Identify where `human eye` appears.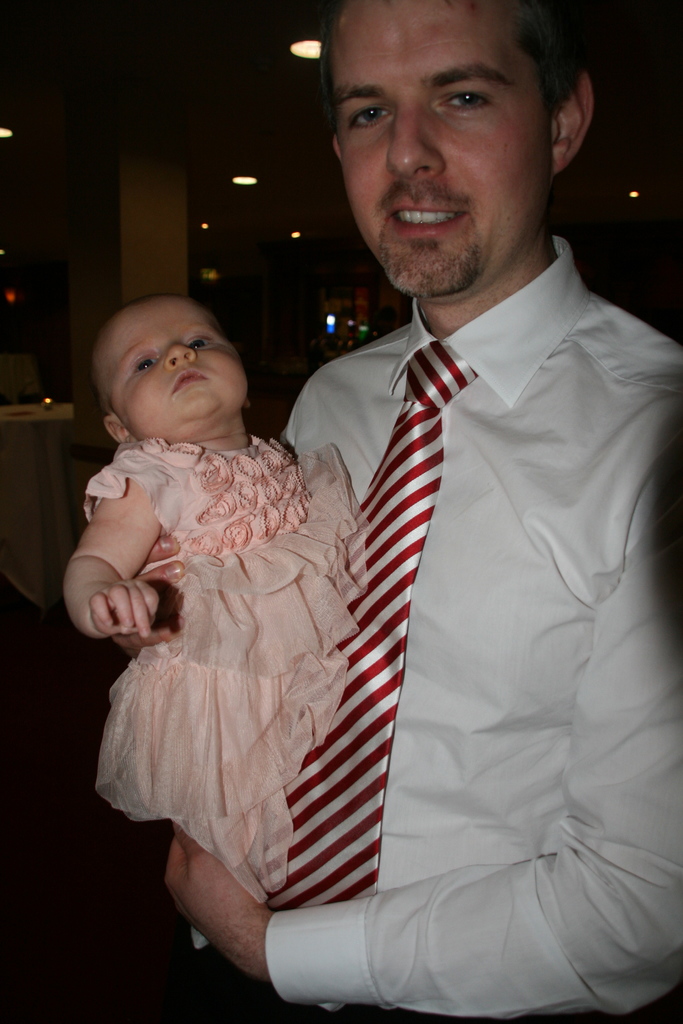
Appears at [left=437, top=87, right=495, bottom=113].
